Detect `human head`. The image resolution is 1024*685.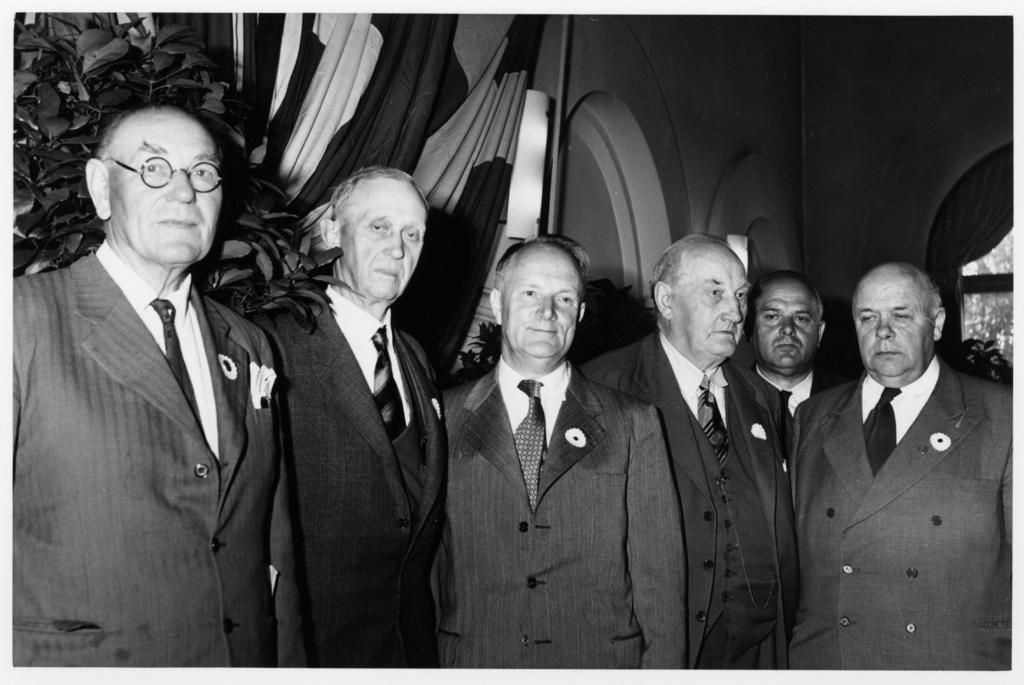
bbox(490, 230, 588, 364).
